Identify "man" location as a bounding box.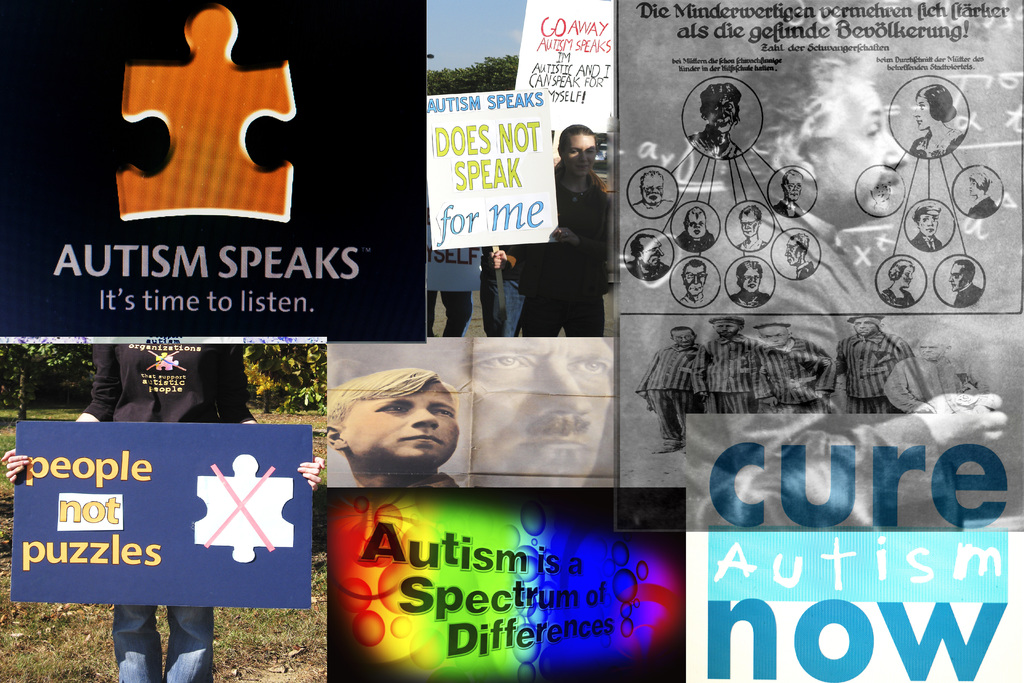
(680,208,709,251).
